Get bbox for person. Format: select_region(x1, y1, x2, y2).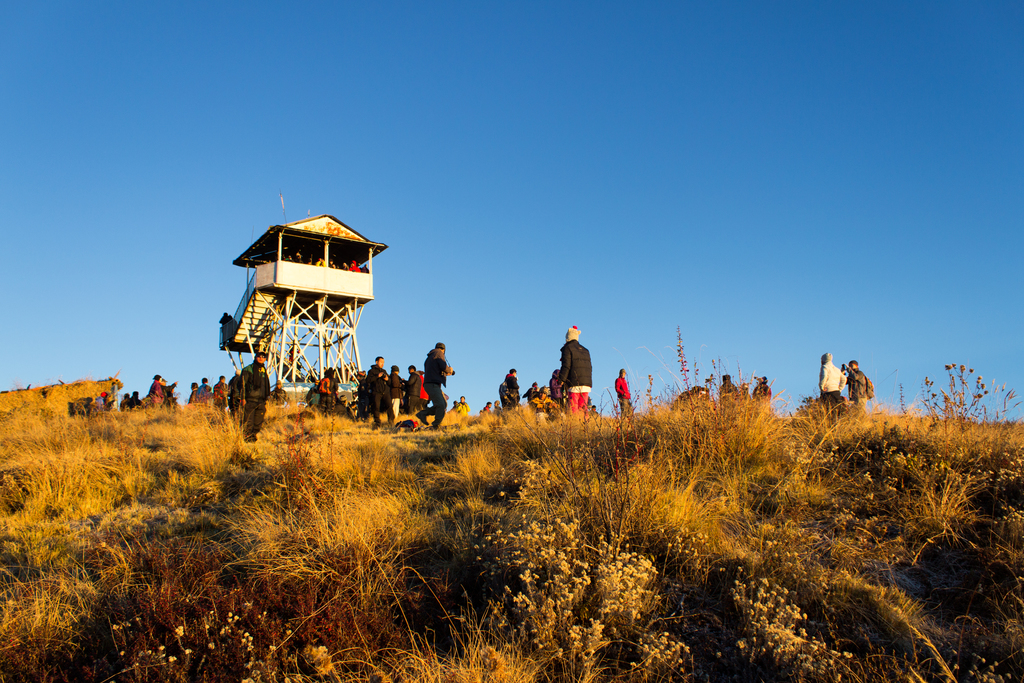
select_region(843, 361, 868, 415).
